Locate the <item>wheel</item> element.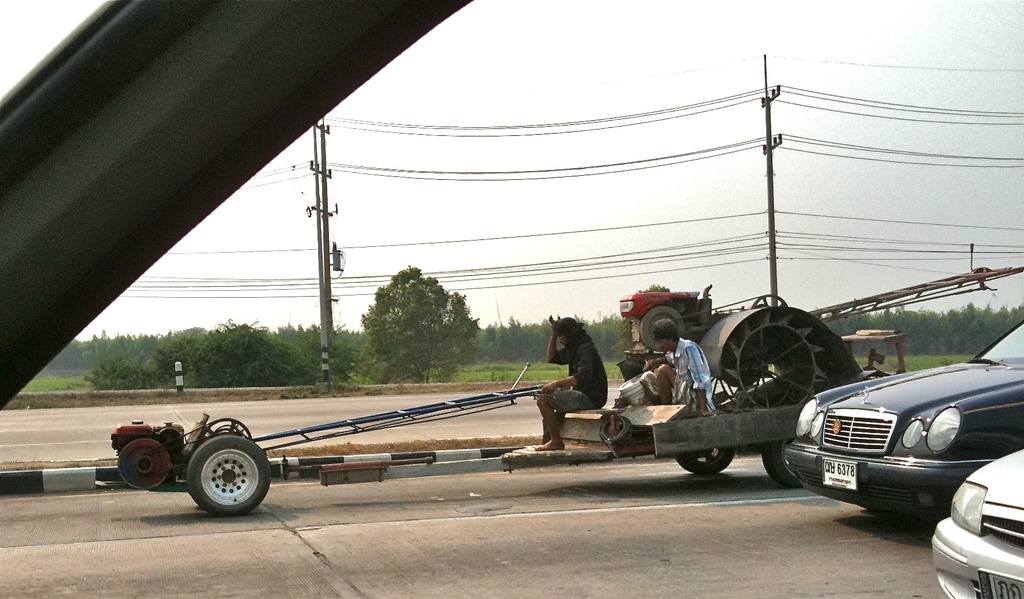
Element bbox: region(184, 432, 270, 519).
